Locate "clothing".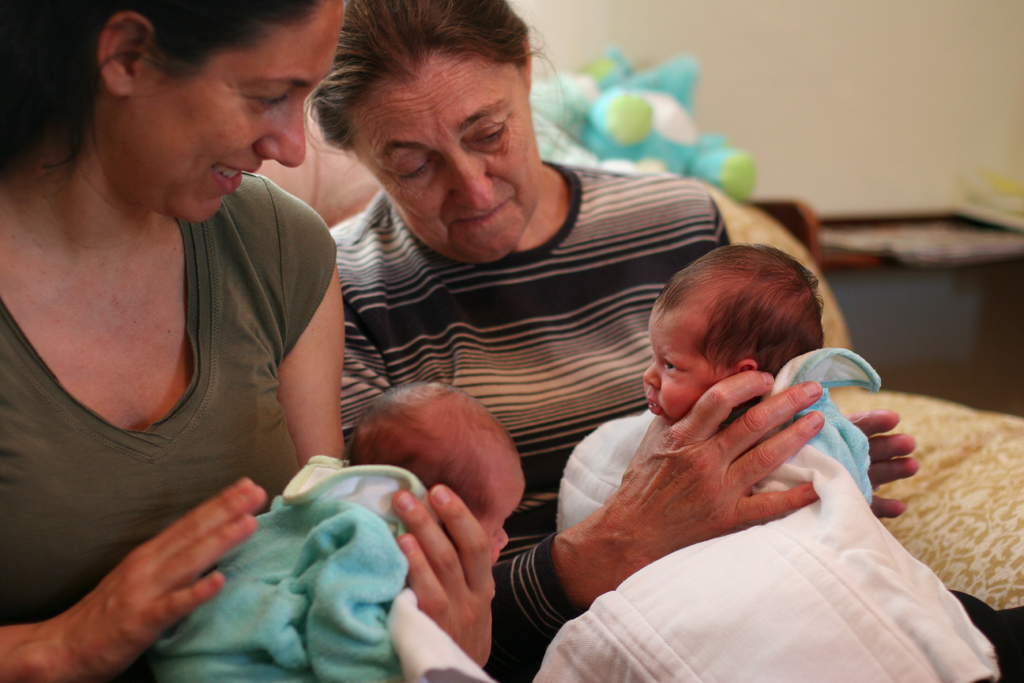
Bounding box: pyautogui.locateOnScreen(768, 348, 885, 506).
